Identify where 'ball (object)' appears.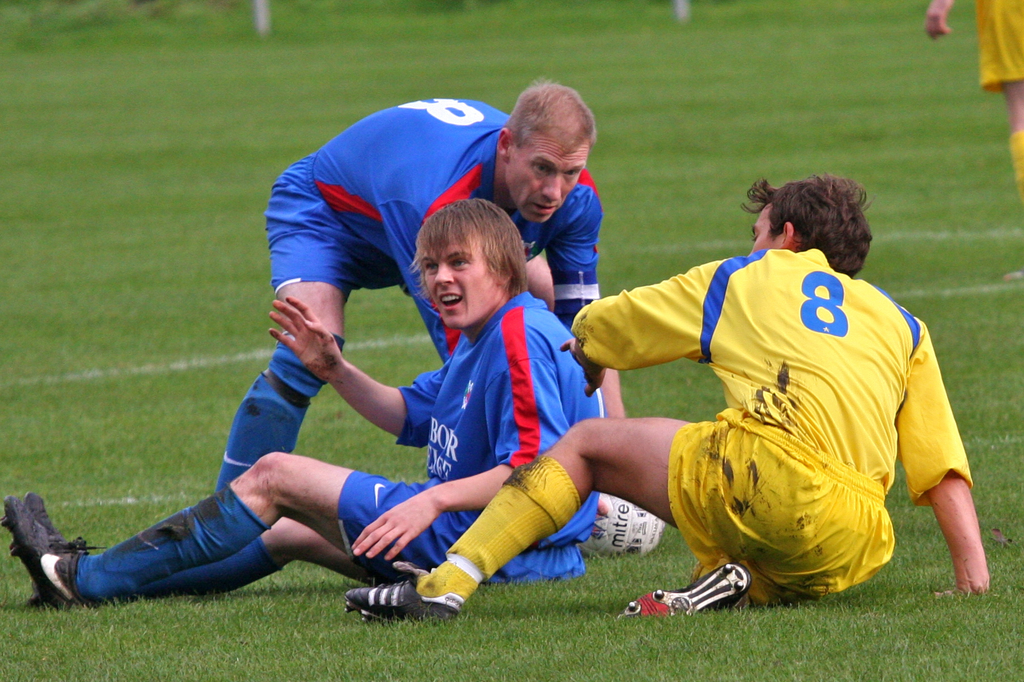
Appears at [x1=580, y1=489, x2=664, y2=560].
